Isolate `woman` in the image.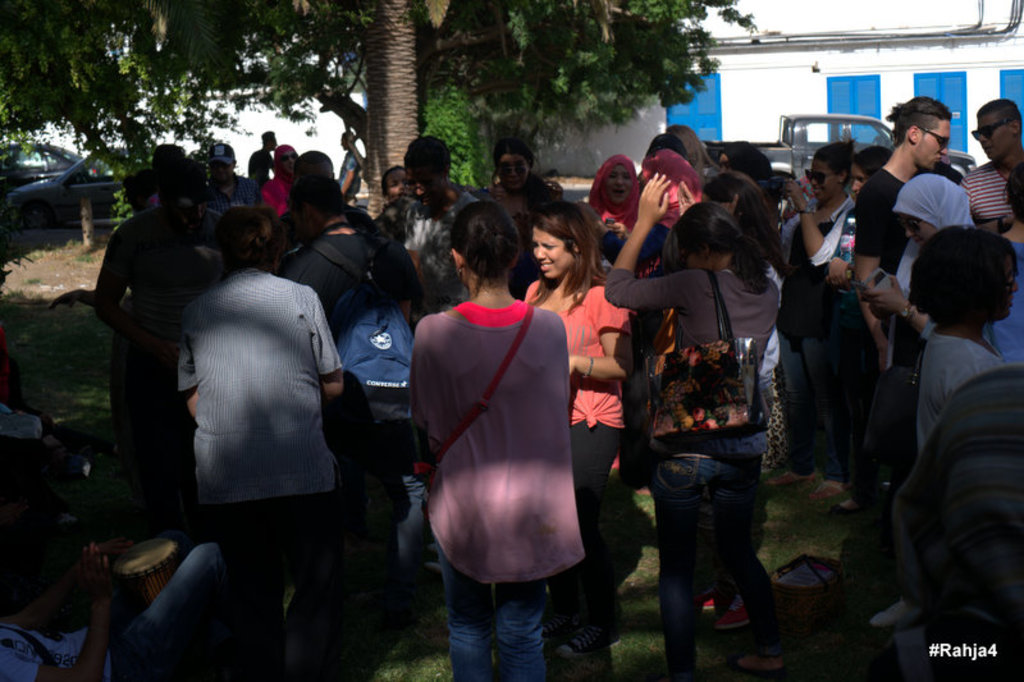
Isolated region: 595 169 800 681.
